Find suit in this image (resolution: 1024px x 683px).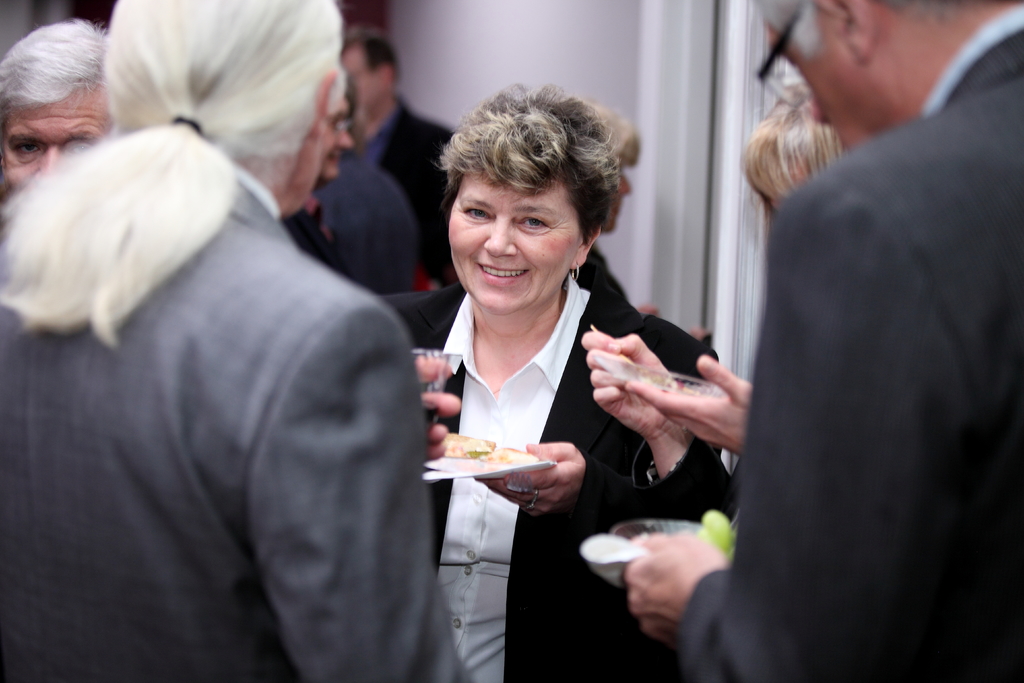
bbox=(678, 26, 1023, 682).
